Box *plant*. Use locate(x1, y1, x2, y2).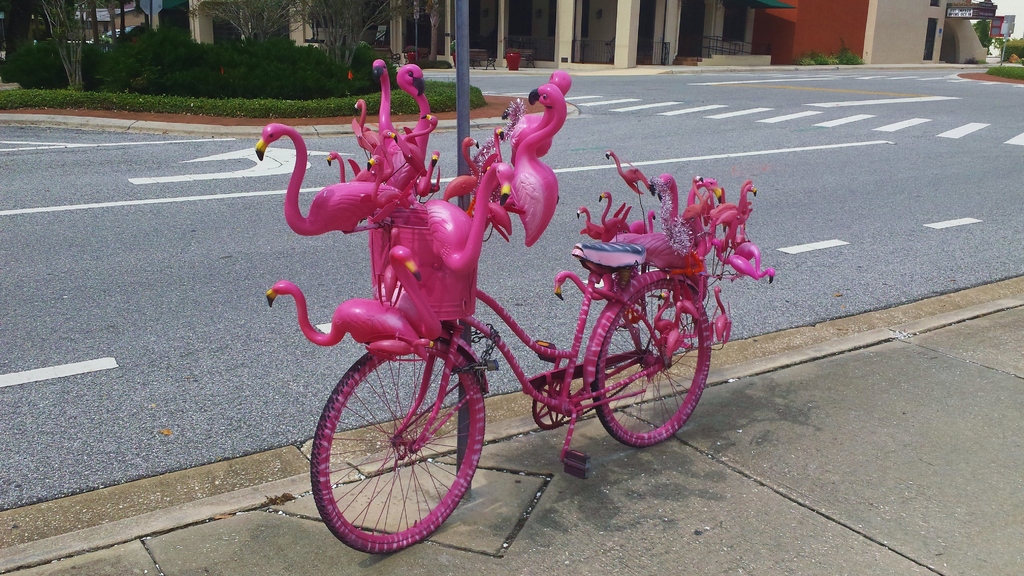
locate(780, 57, 815, 76).
